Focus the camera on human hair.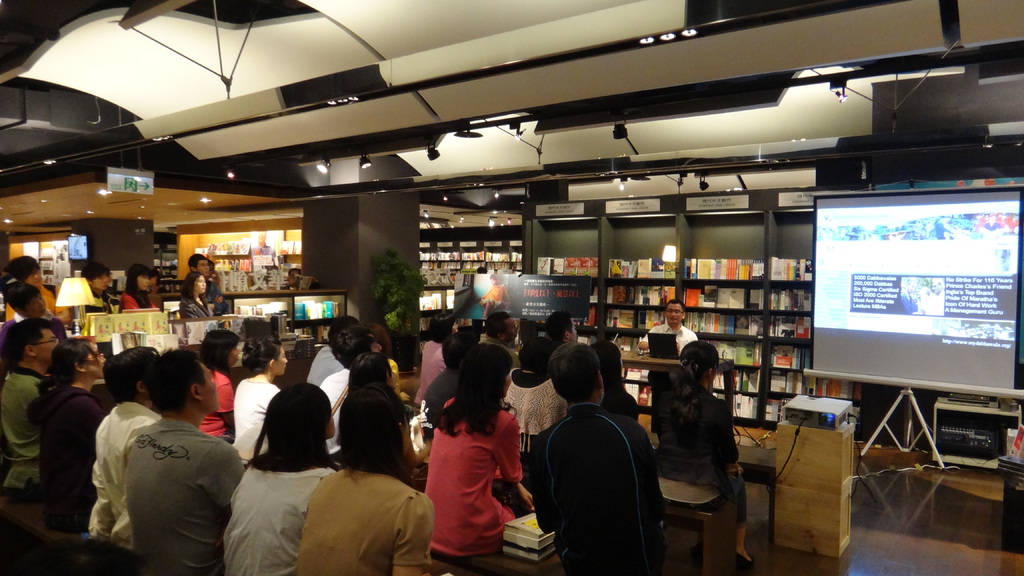
Focus region: box(97, 347, 155, 406).
